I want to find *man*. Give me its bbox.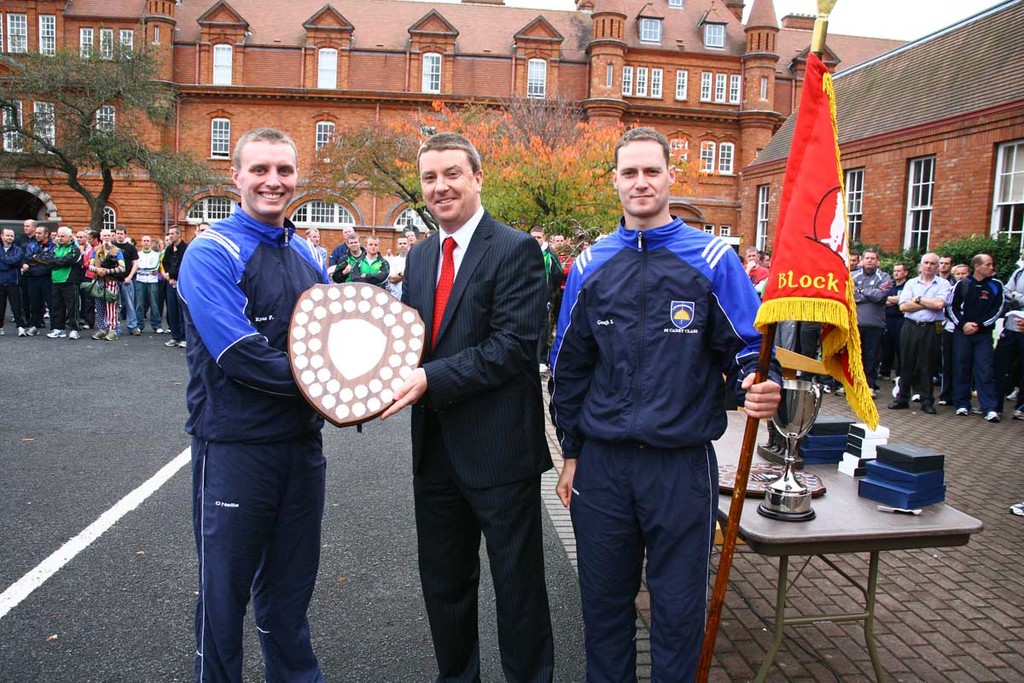
<box>546,117,759,682</box>.
